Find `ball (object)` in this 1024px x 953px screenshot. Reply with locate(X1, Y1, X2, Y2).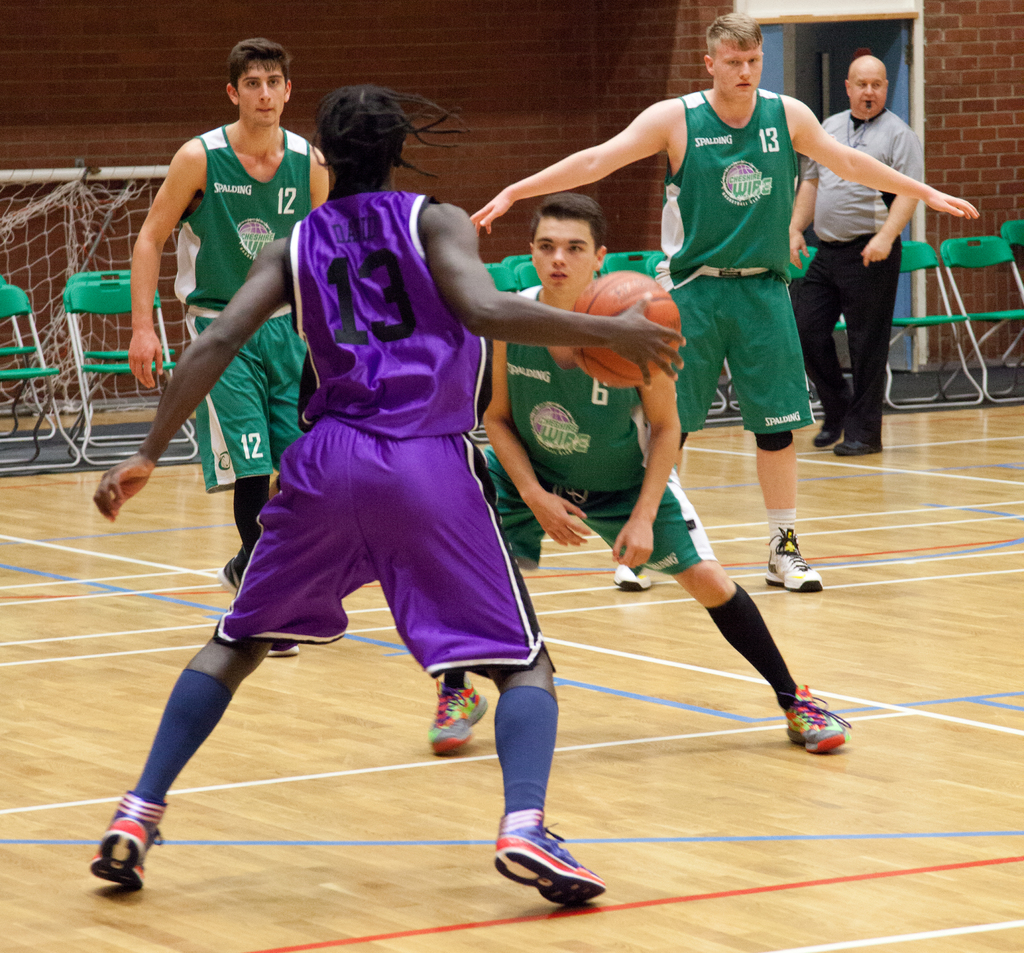
locate(564, 267, 688, 391).
